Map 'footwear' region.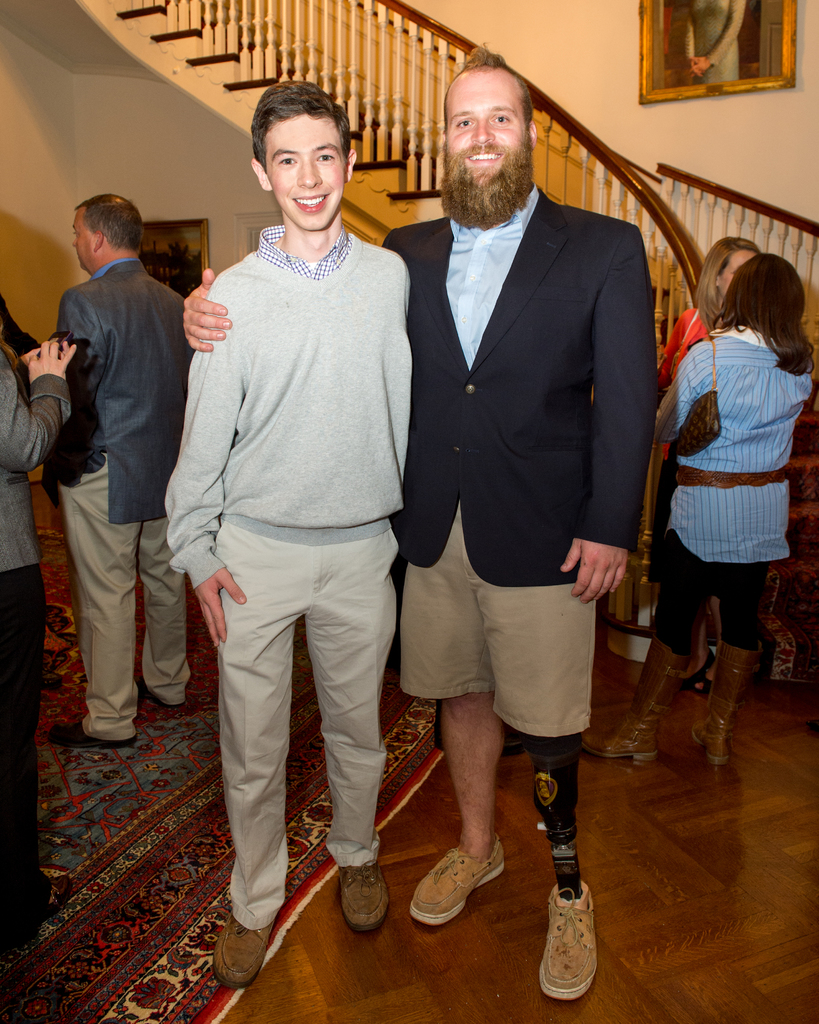
Mapped to (340, 858, 386, 931).
